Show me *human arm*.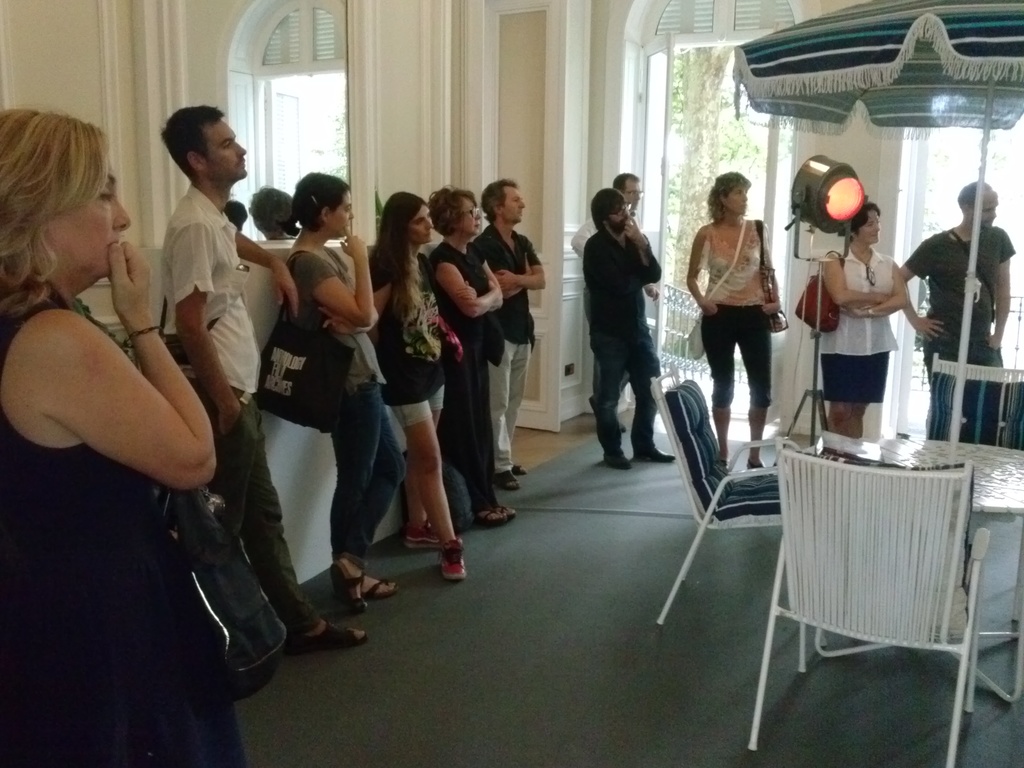
*human arm* is here: region(173, 220, 247, 444).
